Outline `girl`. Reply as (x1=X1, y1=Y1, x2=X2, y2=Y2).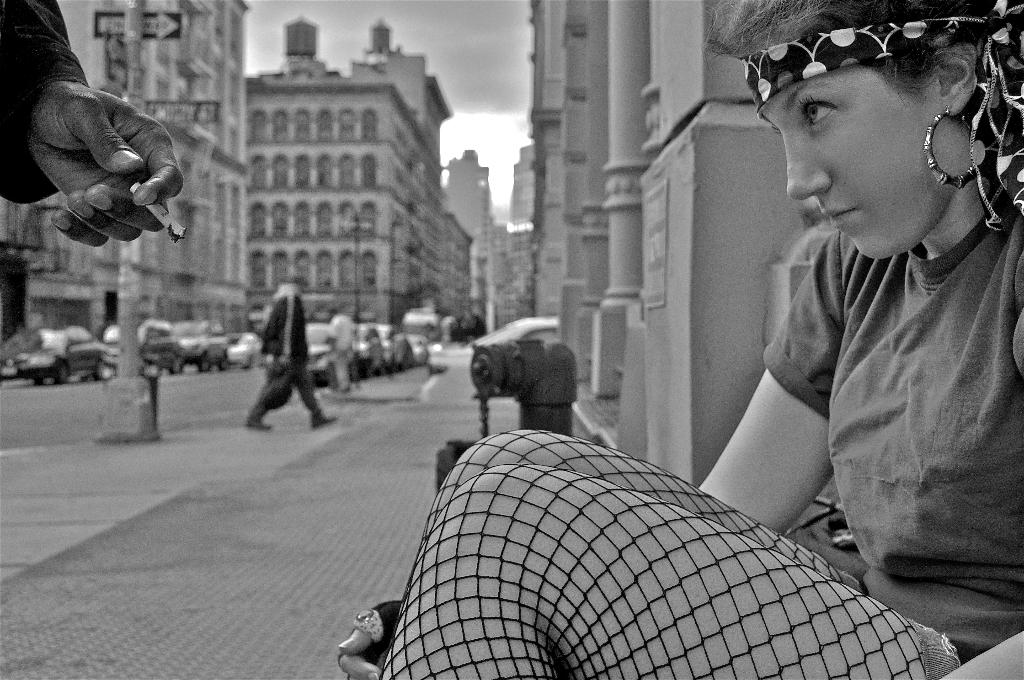
(x1=339, y1=0, x2=1023, y2=679).
